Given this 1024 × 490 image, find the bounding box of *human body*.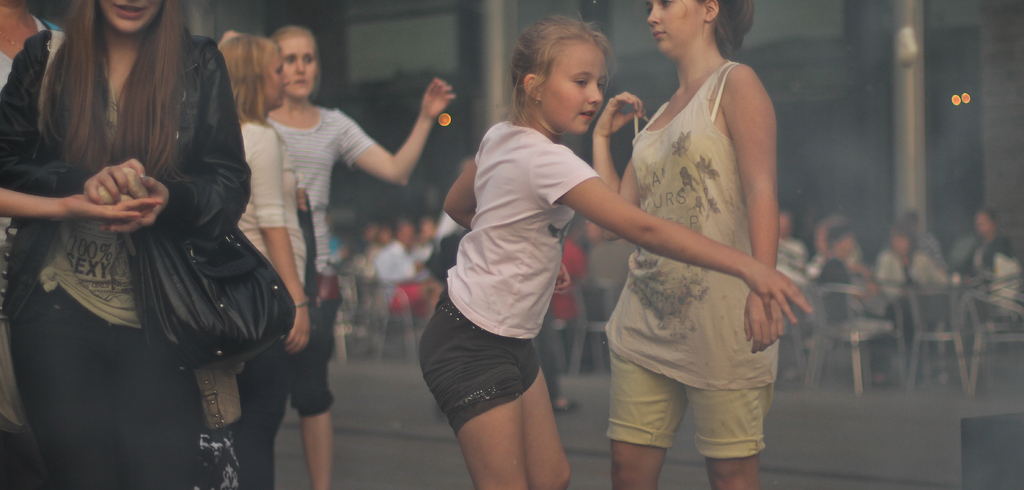
584:0:804:485.
